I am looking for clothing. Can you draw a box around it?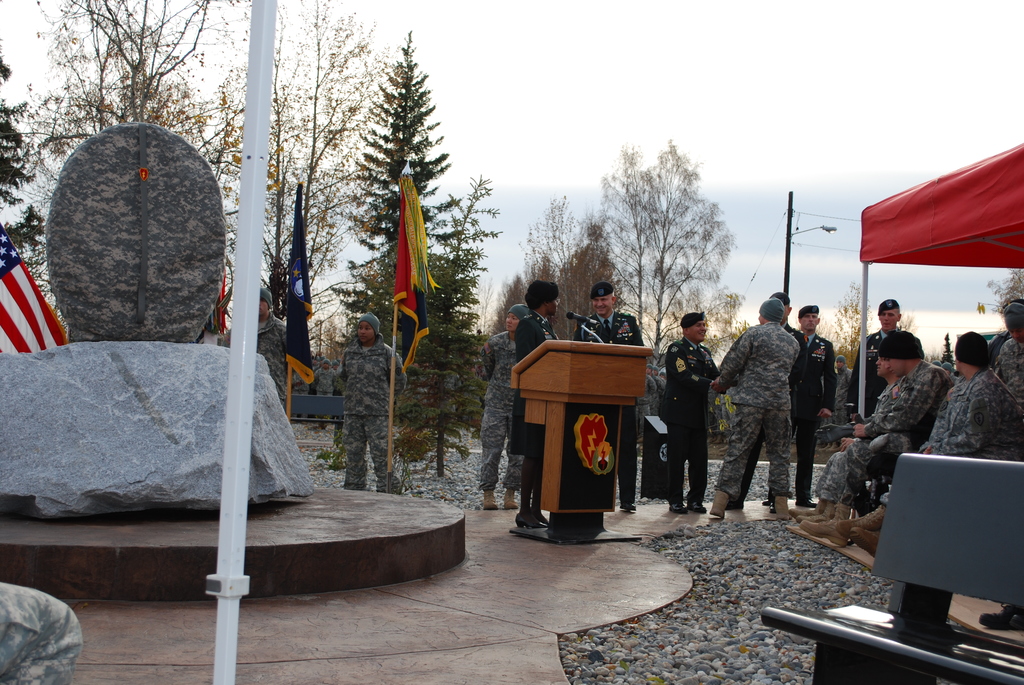
Sure, the bounding box is BBox(475, 329, 525, 487).
